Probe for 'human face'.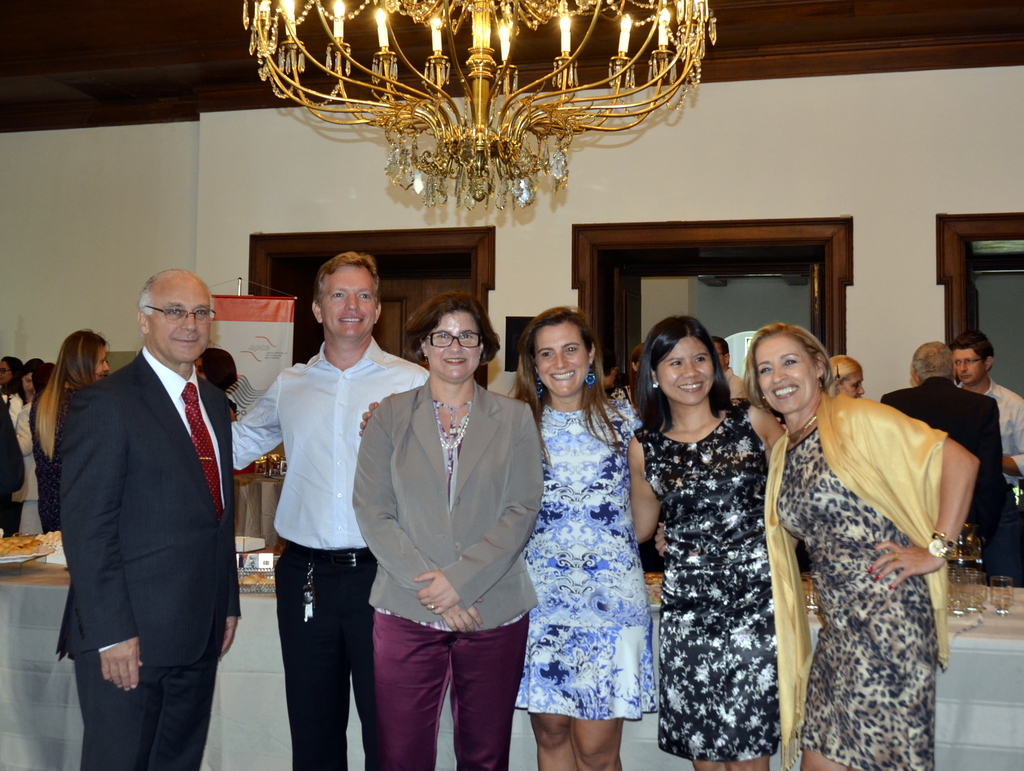
Probe result: l=0, t=360, r=12, b=385.
